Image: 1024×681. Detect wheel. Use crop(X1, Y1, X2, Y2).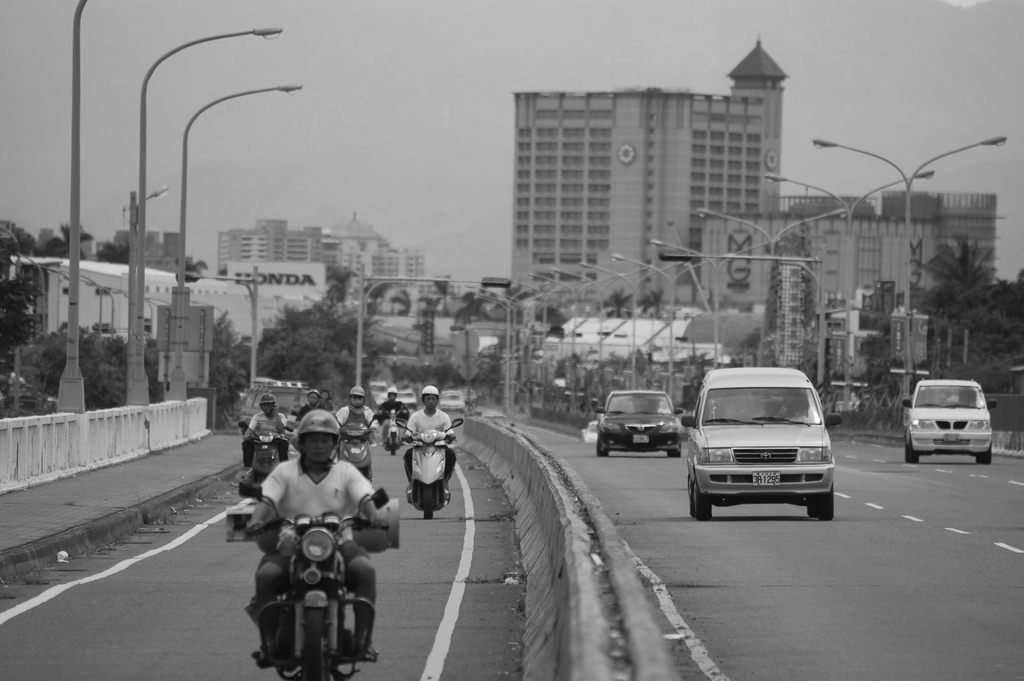
crop(673, 450, 684, 458).
